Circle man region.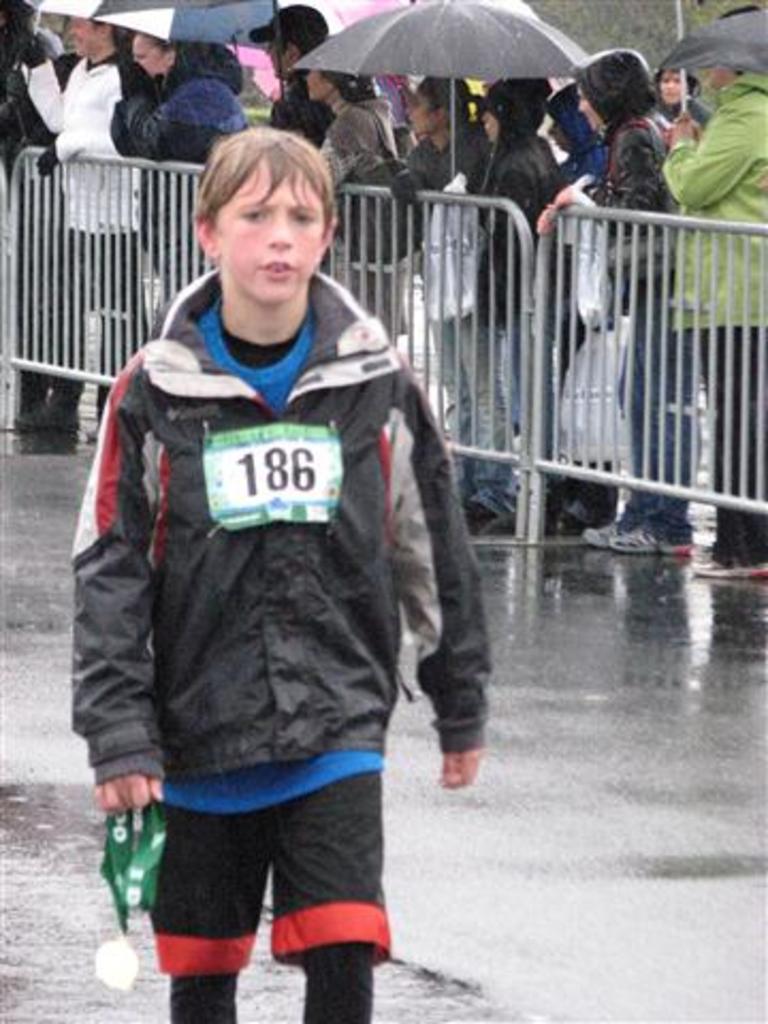
Region: {"left": 247, "top": 13, "right": 356, "bottom": 156}.
